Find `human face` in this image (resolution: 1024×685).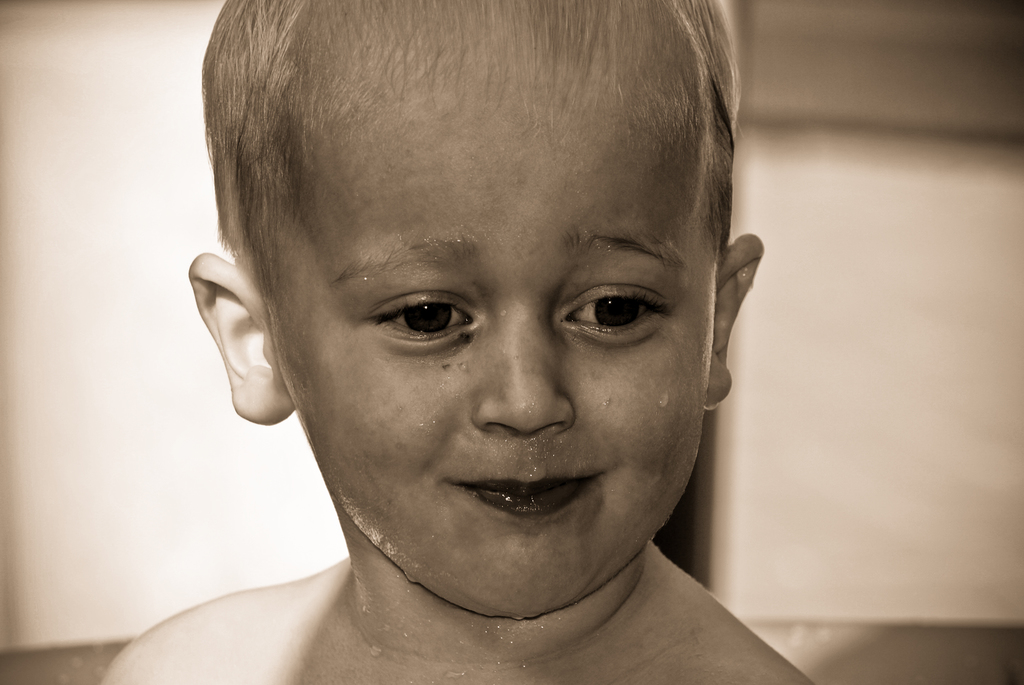
locate(237, 0, 727, 623).
